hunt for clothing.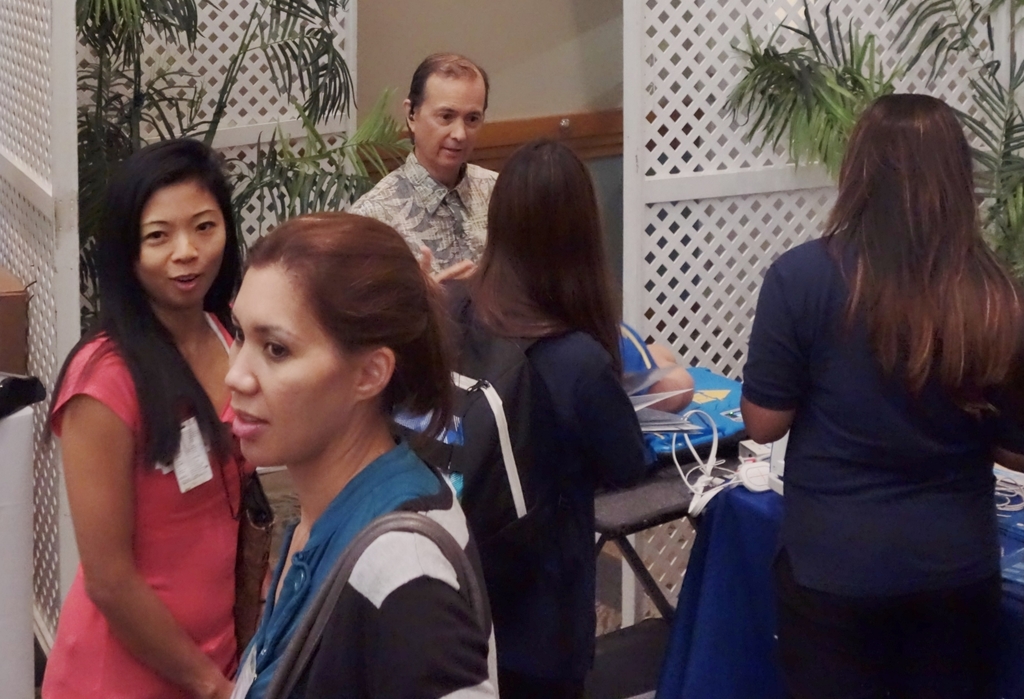
Hunted down at {"x1": 738, "y1": 229, "x2": 1023, "y2": 698}.
